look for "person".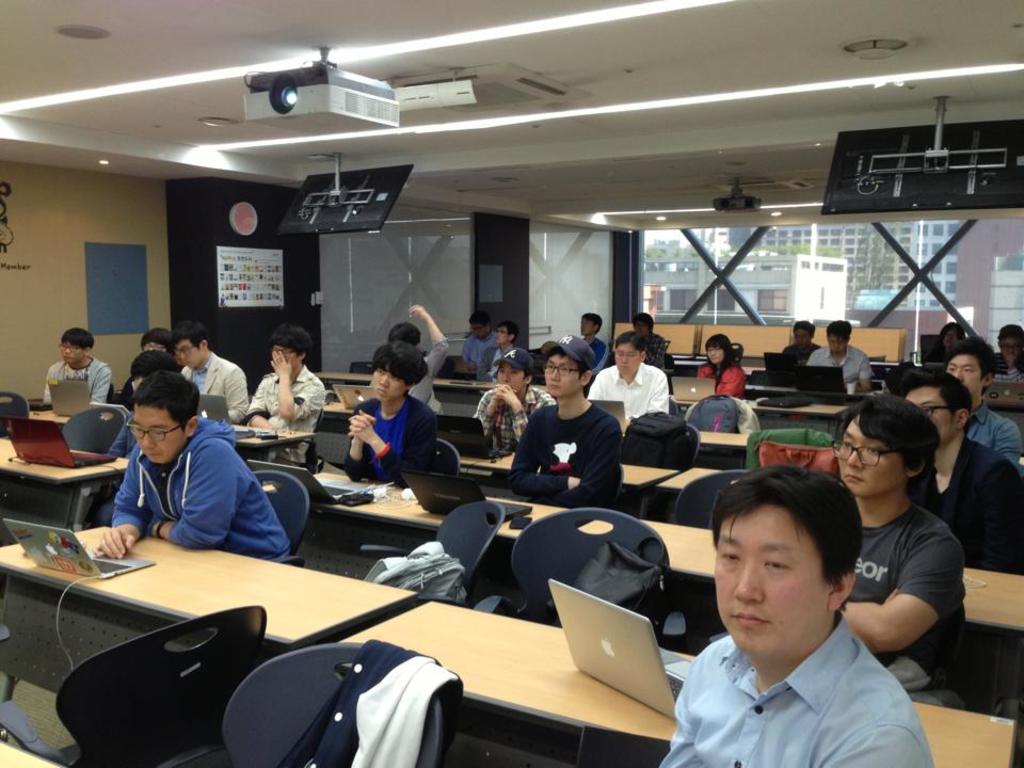
Found: <bbox>649, 462, 937, 767</bbox>.
